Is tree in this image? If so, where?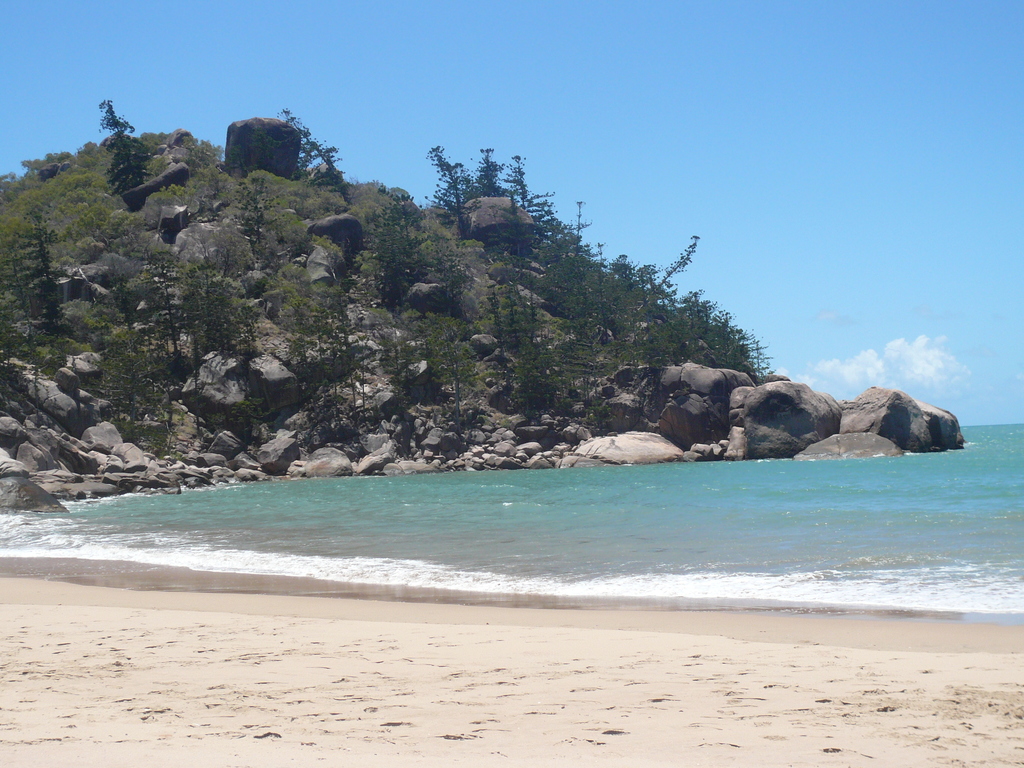
Yes, at rect(91, 97, 154, 186).
